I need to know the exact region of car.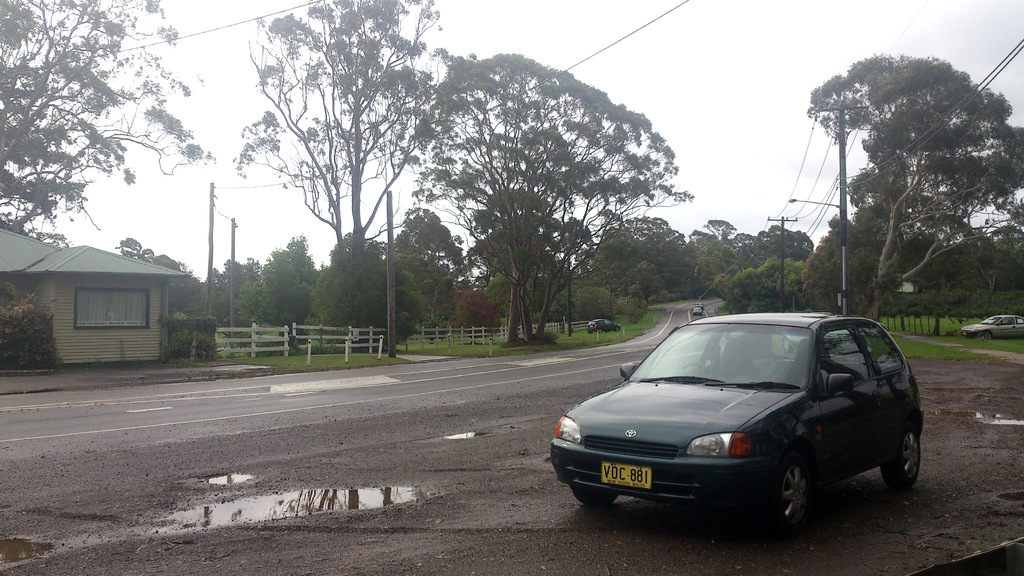
Region: locate(586, 318, 620, 331).
